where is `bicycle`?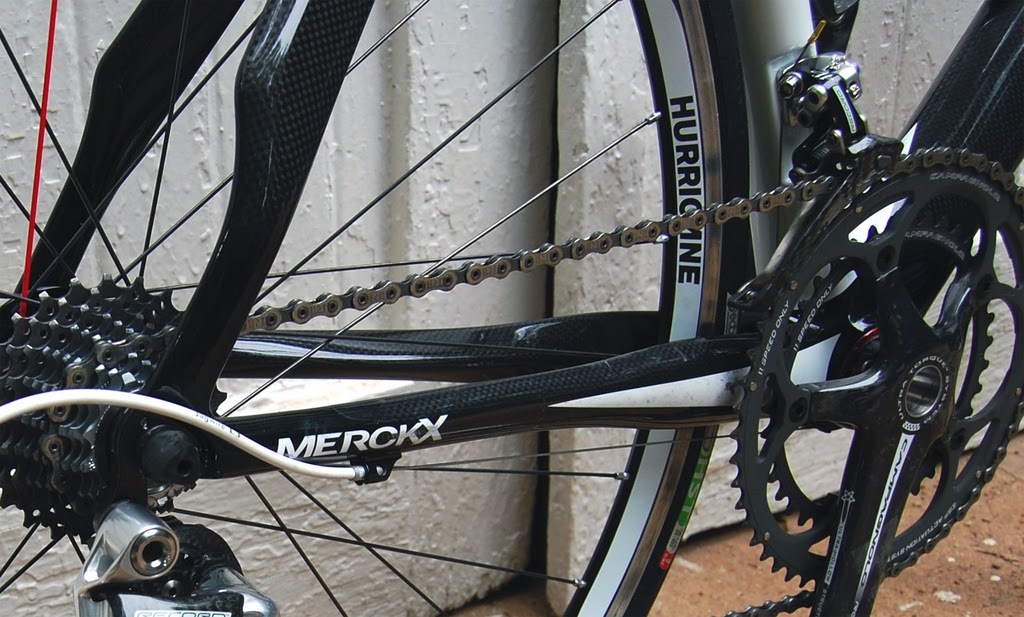
box(59, 0, 1000, 614).
